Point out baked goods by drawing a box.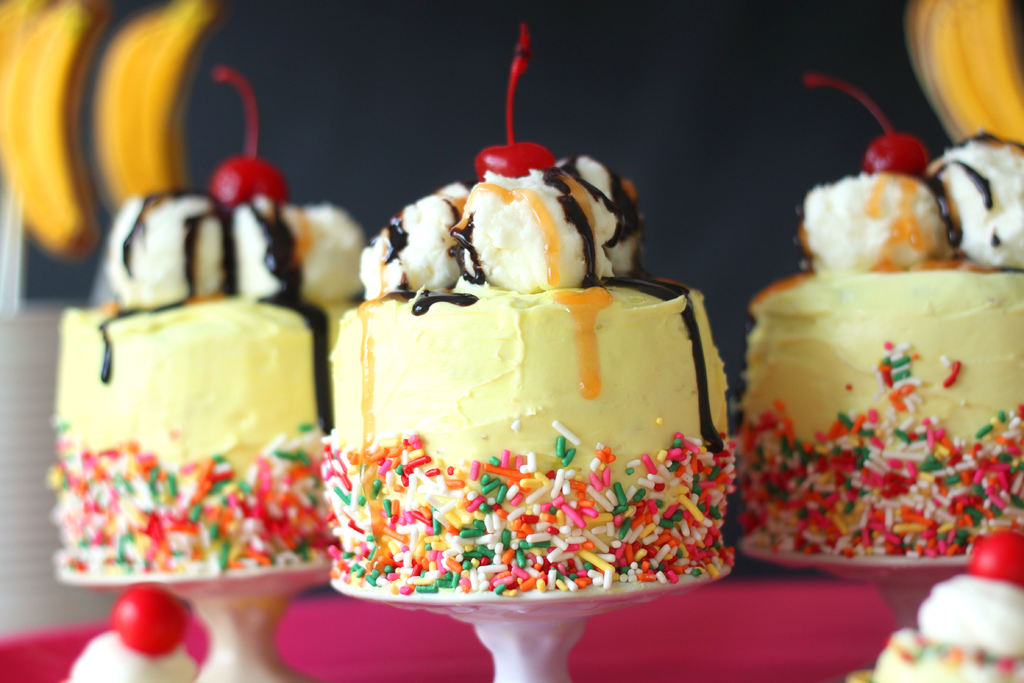
{"left": 852, "top": 629, "right": 1023, "bottom": 682}.
